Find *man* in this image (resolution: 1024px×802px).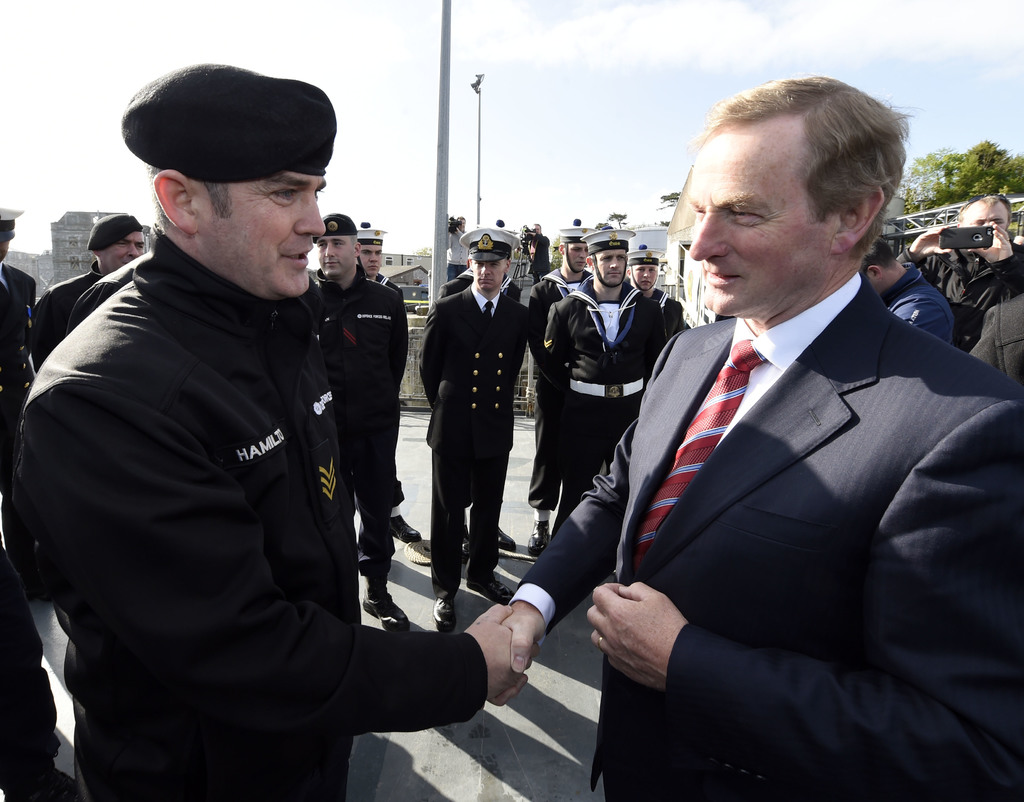
x1=893, y1=188, x2=1023, y2=357.
